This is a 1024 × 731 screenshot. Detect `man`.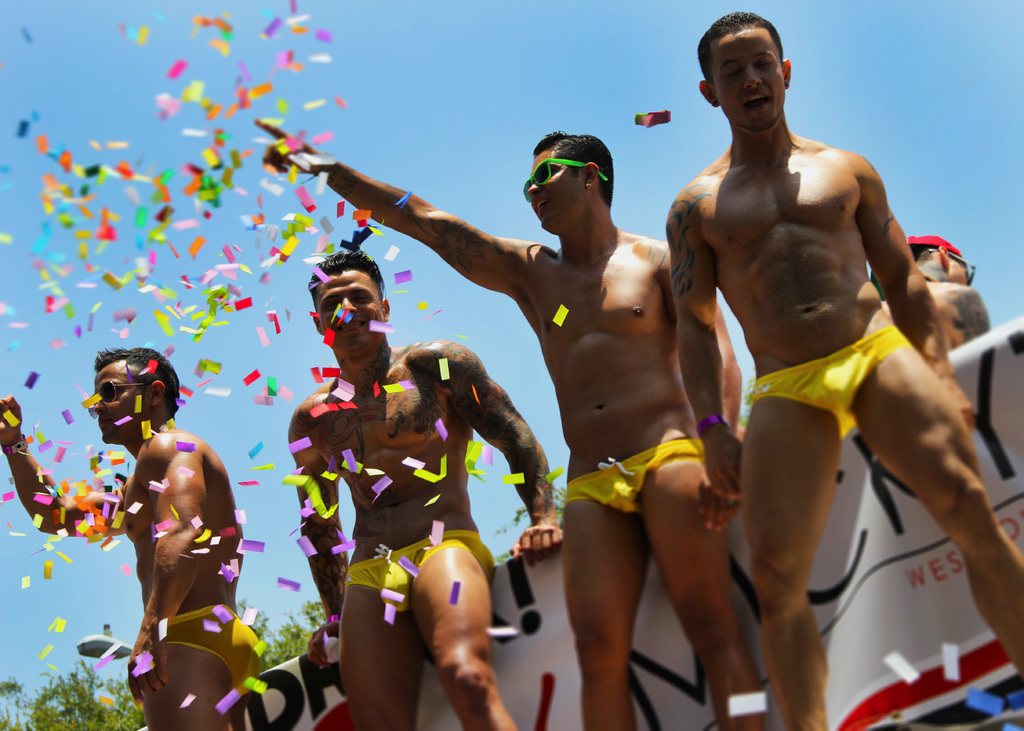
region(292, 248, 564, 730).
